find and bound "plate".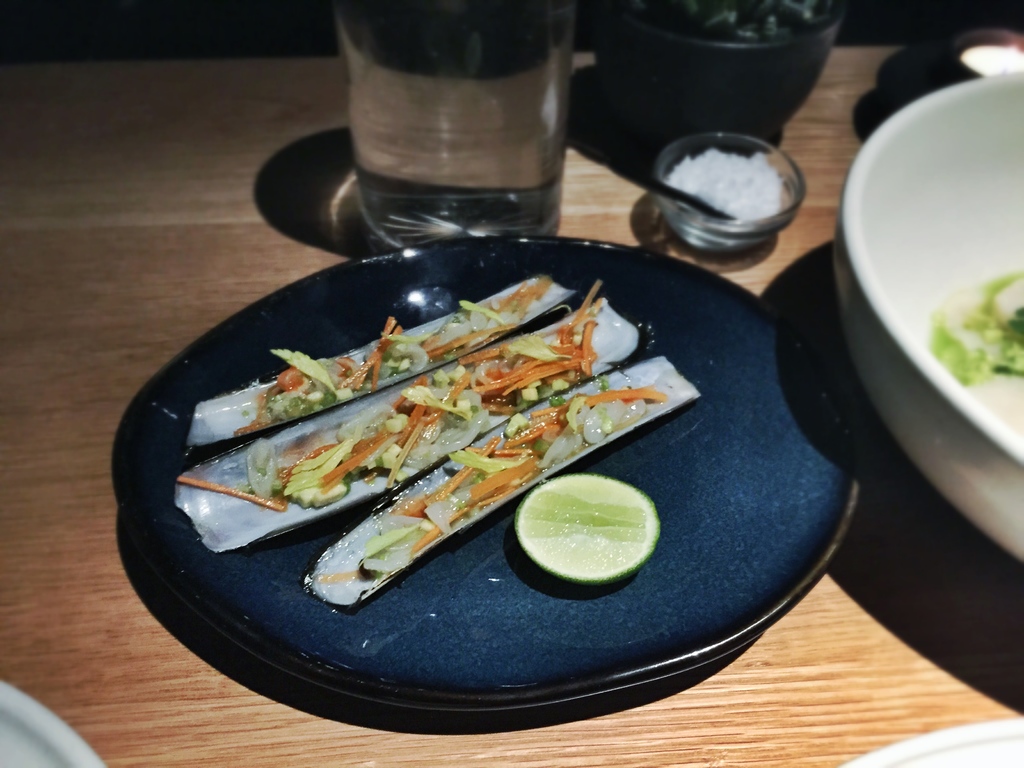
Bound: locate(162, 267, 787, 684).
